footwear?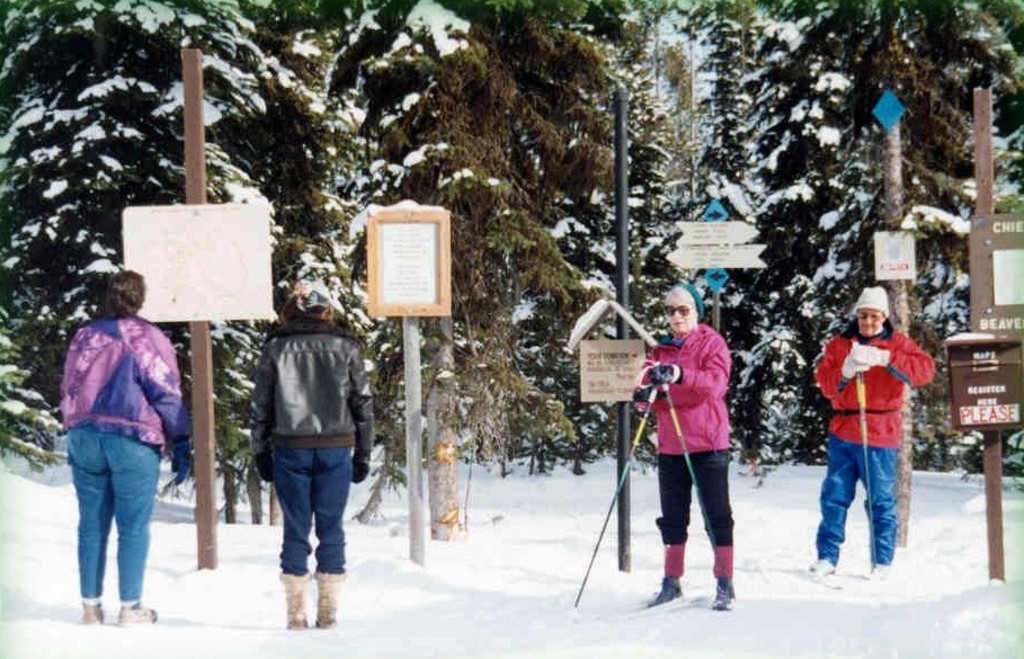
detection(869, 563, 891, 584)
